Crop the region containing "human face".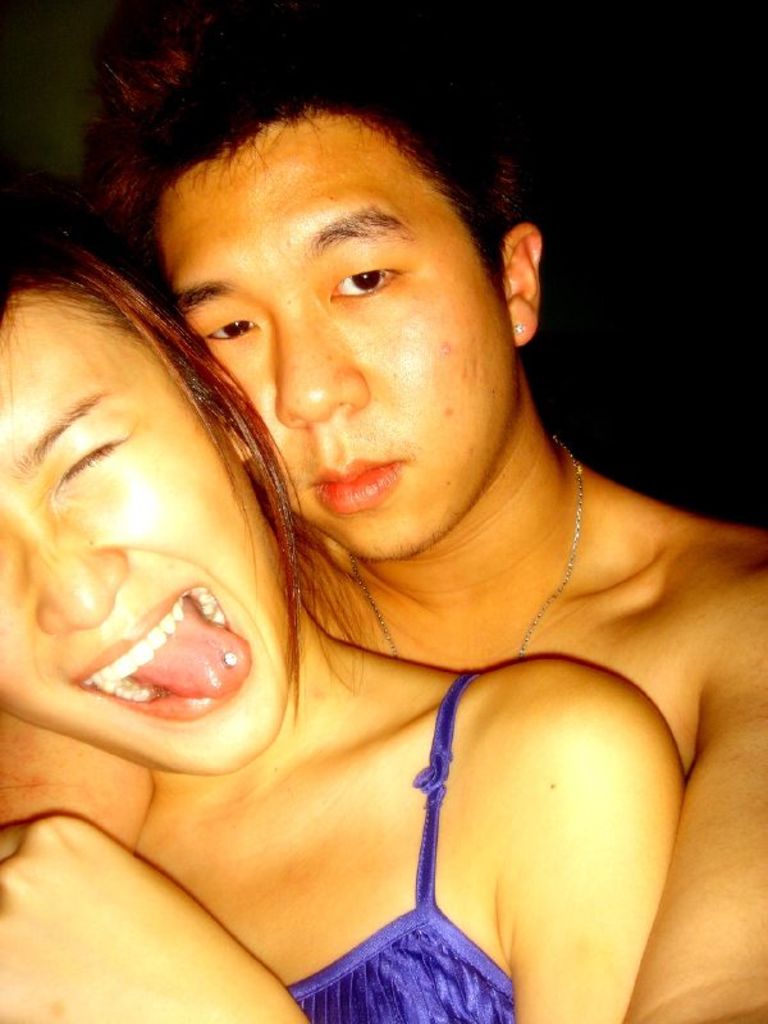
Crop region: <bbox>143, 110, 511, 556</bbox>.
